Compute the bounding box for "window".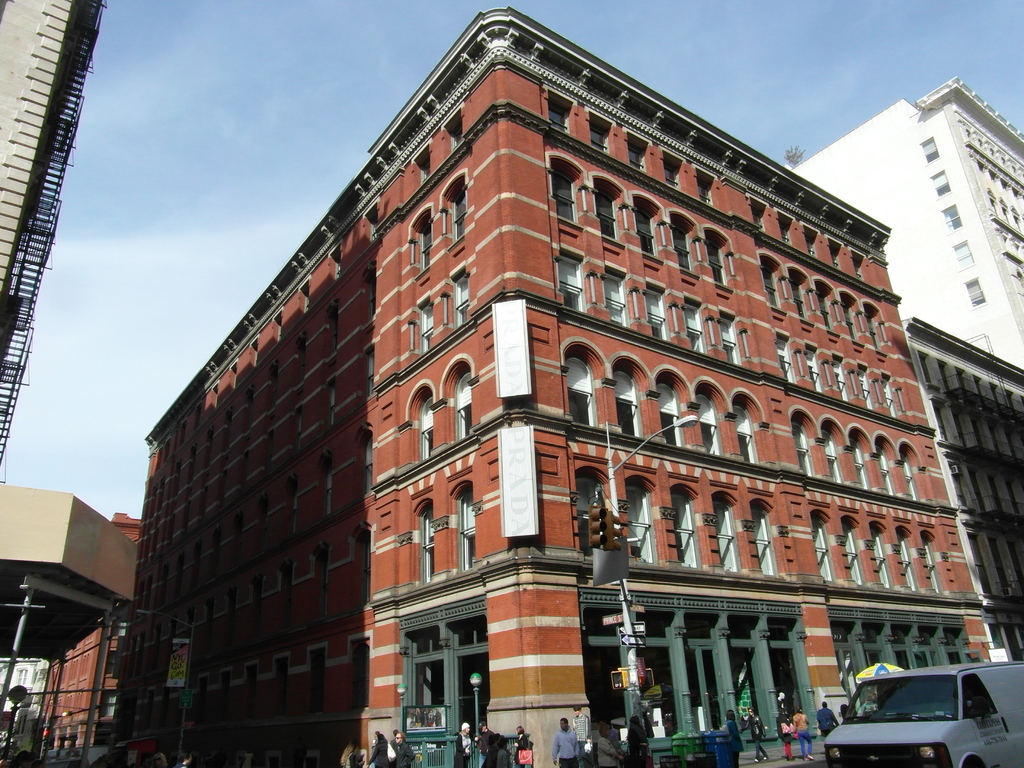
<box>674,224,691,266</box>.
